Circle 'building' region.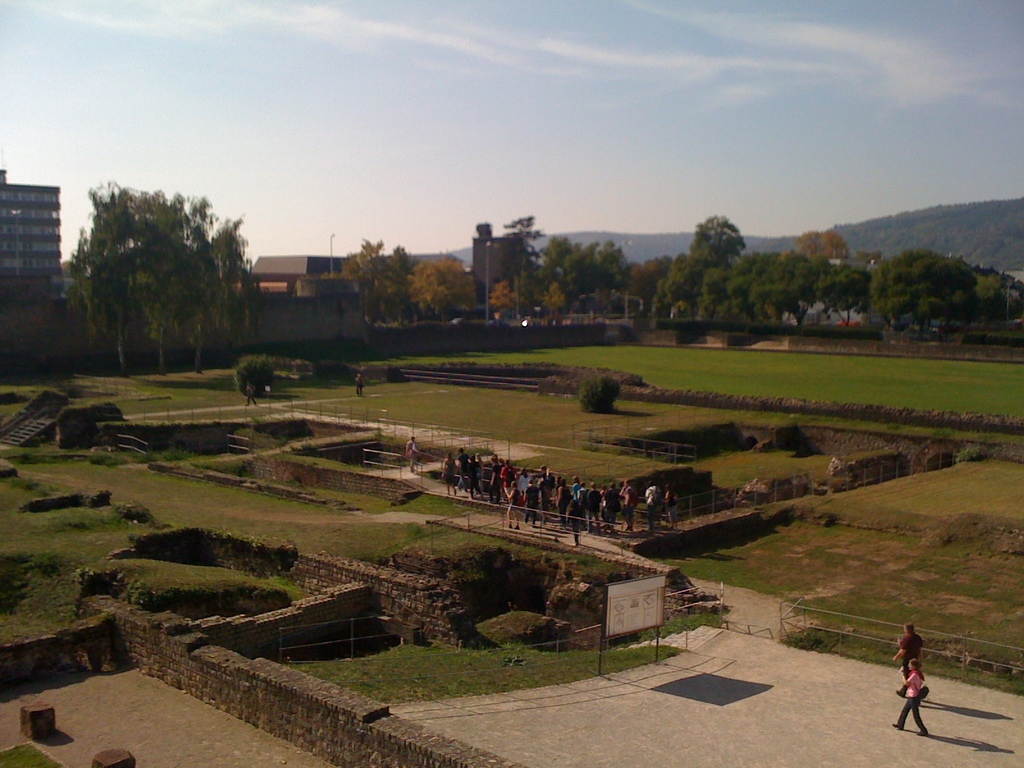
Region: left=0, top=164, right=57, bottom=283.
